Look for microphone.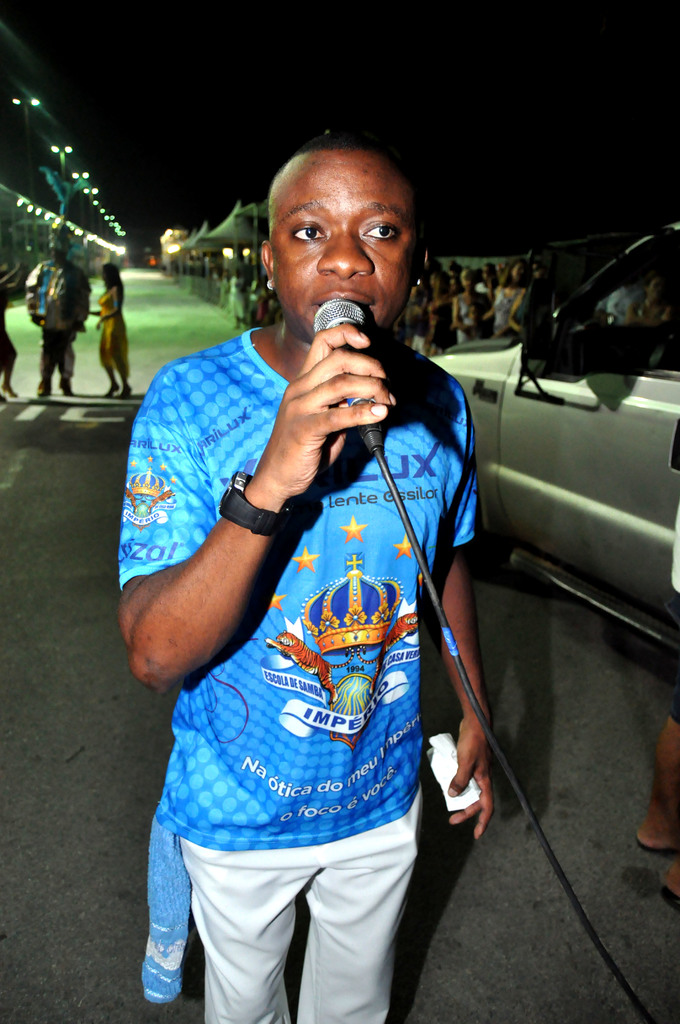
Found: 304:291:389:460.
